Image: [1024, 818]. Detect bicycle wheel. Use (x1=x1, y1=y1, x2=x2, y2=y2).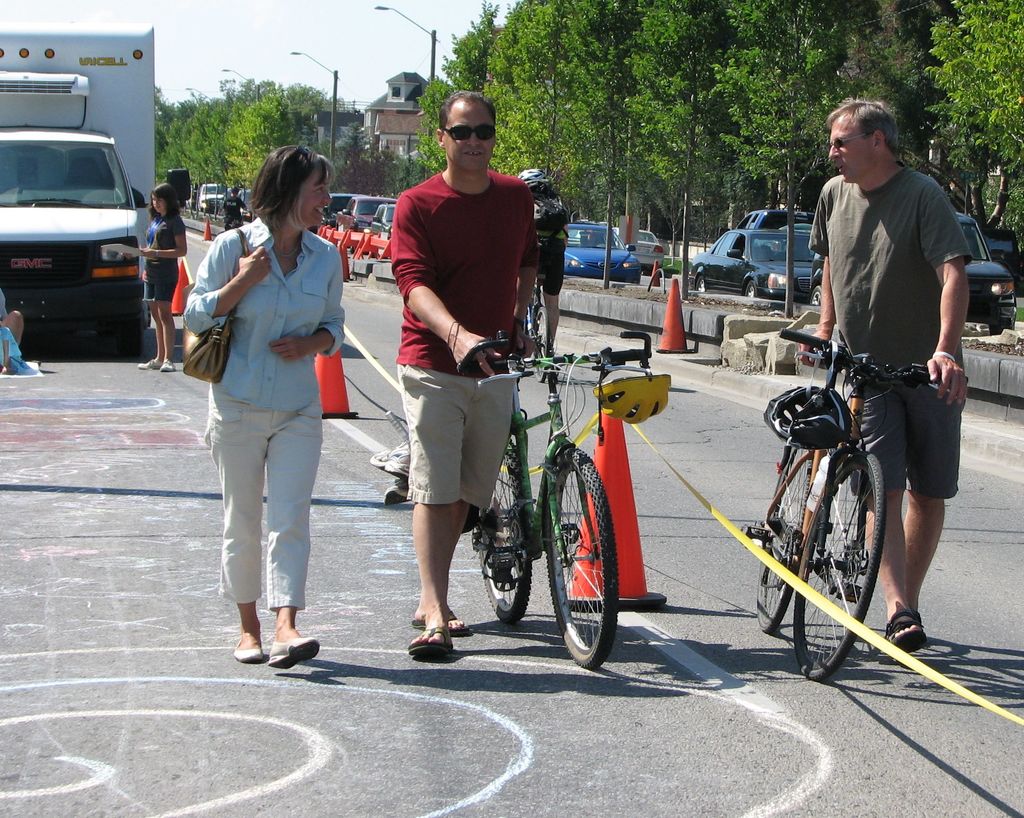
(x1=789, y1=455, x2=888, y2=682).
